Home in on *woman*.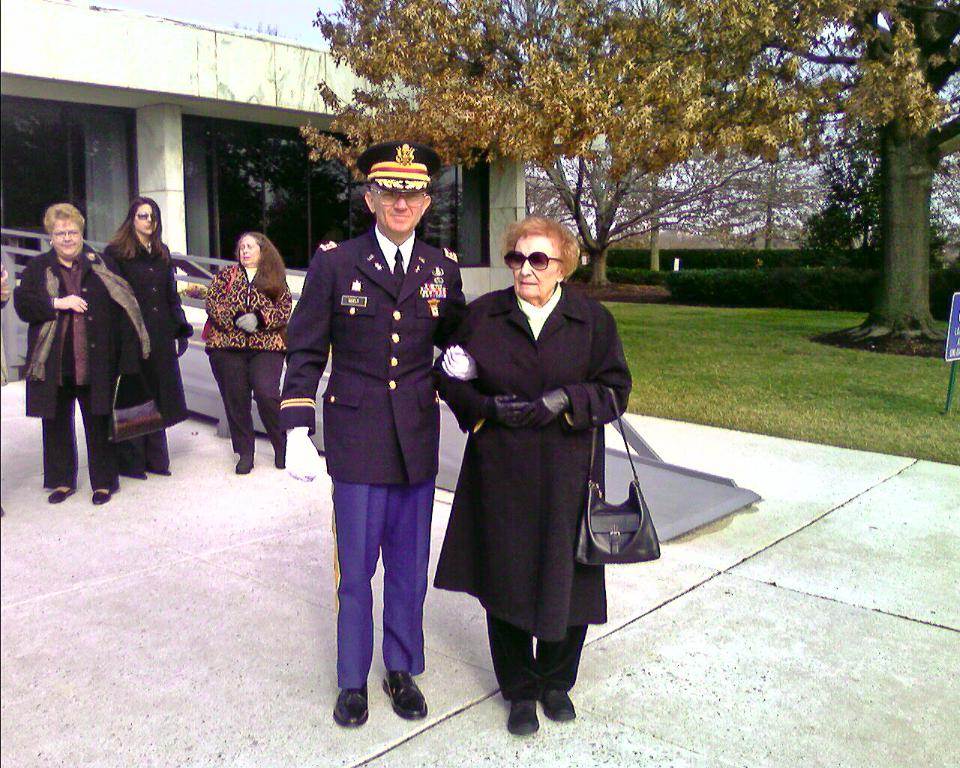
Homed in at (x1=14, y1=203, x2=115, y2=505).
